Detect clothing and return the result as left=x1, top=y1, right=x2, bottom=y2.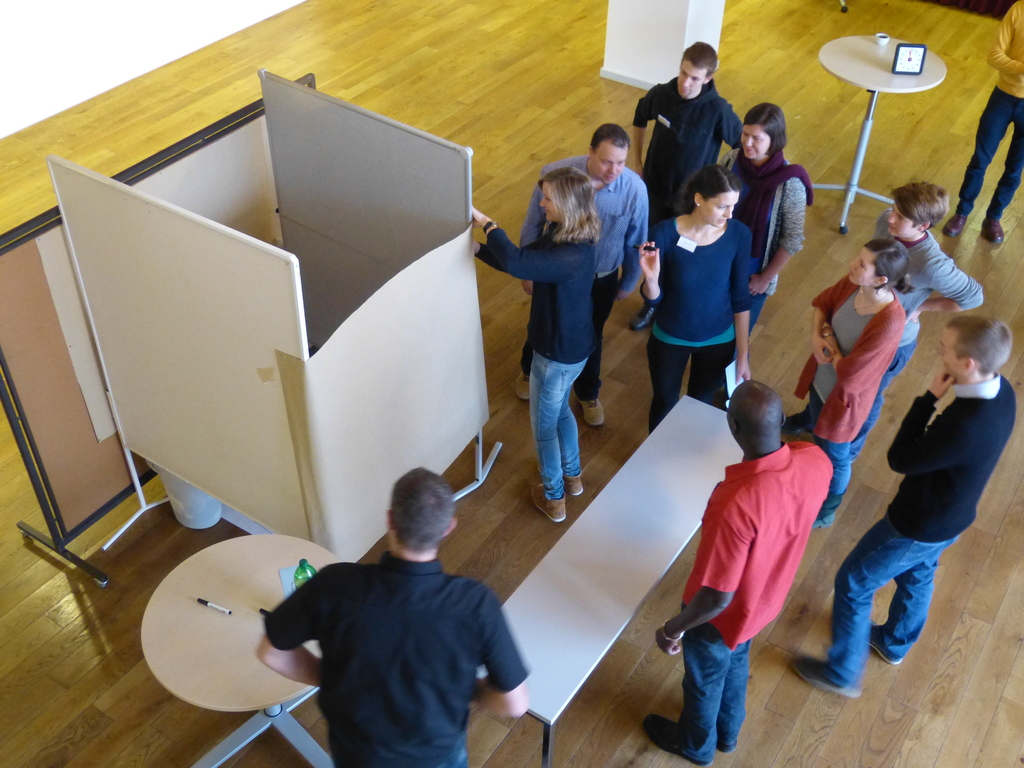
left=820, top=380, right=1018, bottom=680.
